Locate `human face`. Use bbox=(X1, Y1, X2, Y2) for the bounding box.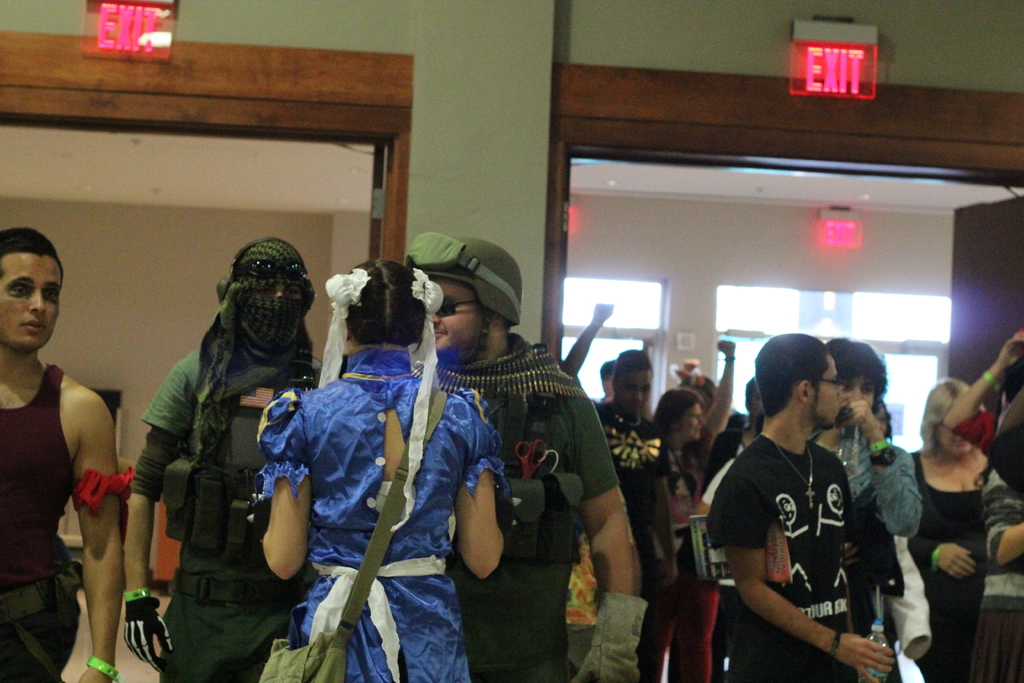
bbox=(0, 265, 63, 346).
